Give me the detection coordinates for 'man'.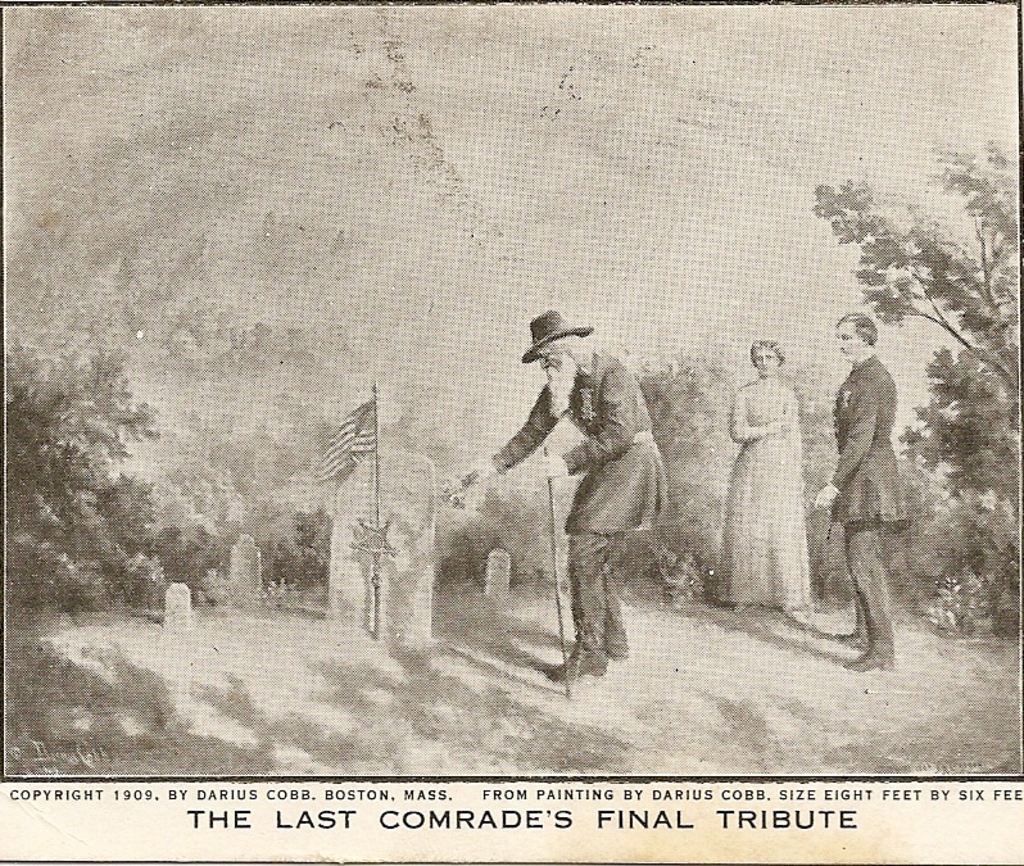
box(489, 304, 683, 679).
